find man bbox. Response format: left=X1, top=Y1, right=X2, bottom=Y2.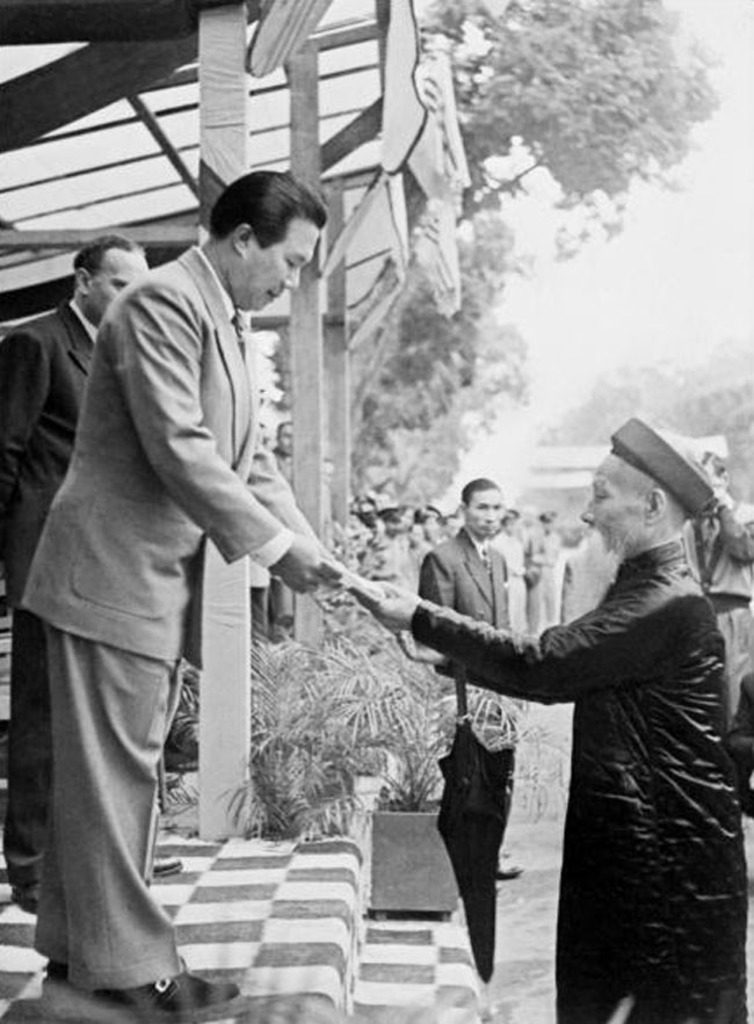
left=521, top=511, right=565, bottom=637.
